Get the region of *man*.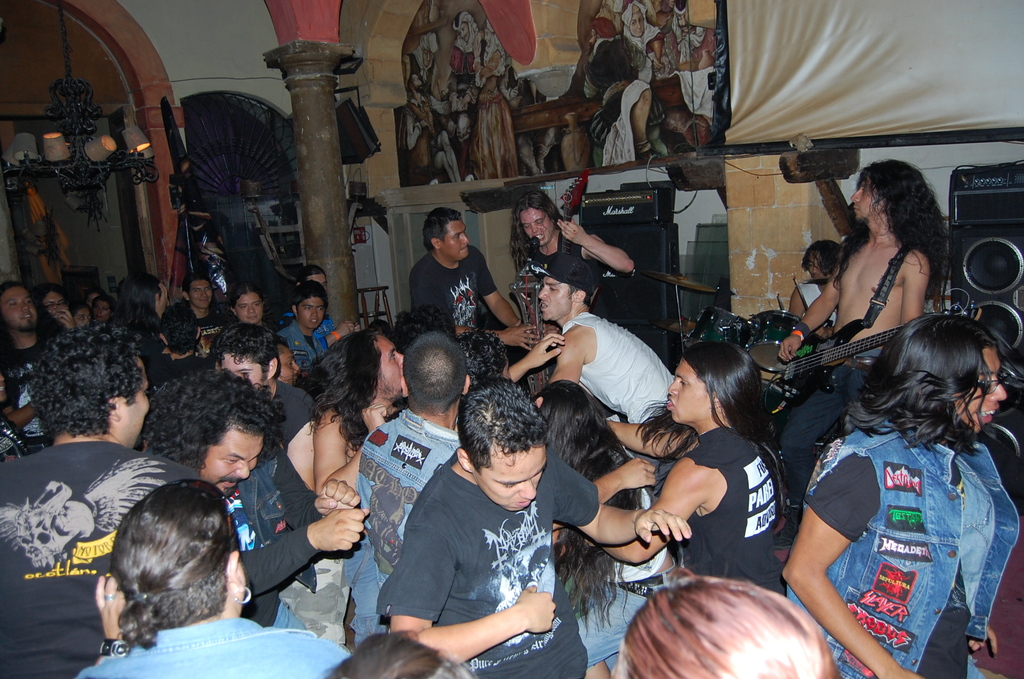
locate(509, 190, 633, 380).
